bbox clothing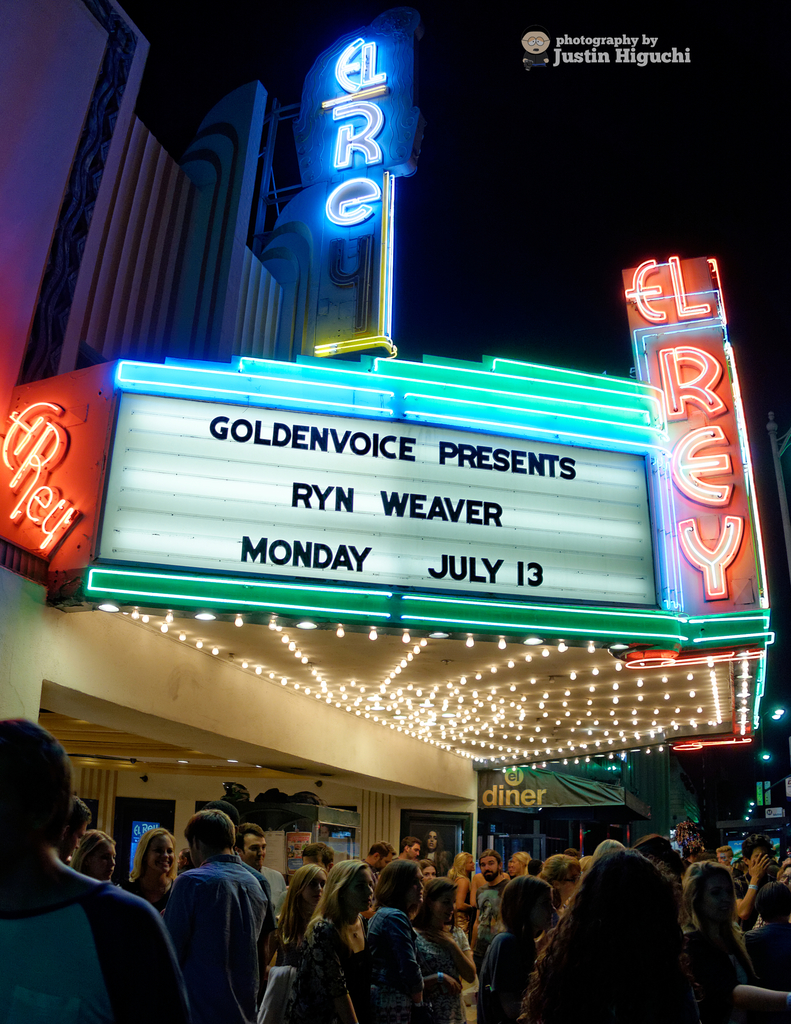
x1=164 y1=842 x2=281 y2=1023
